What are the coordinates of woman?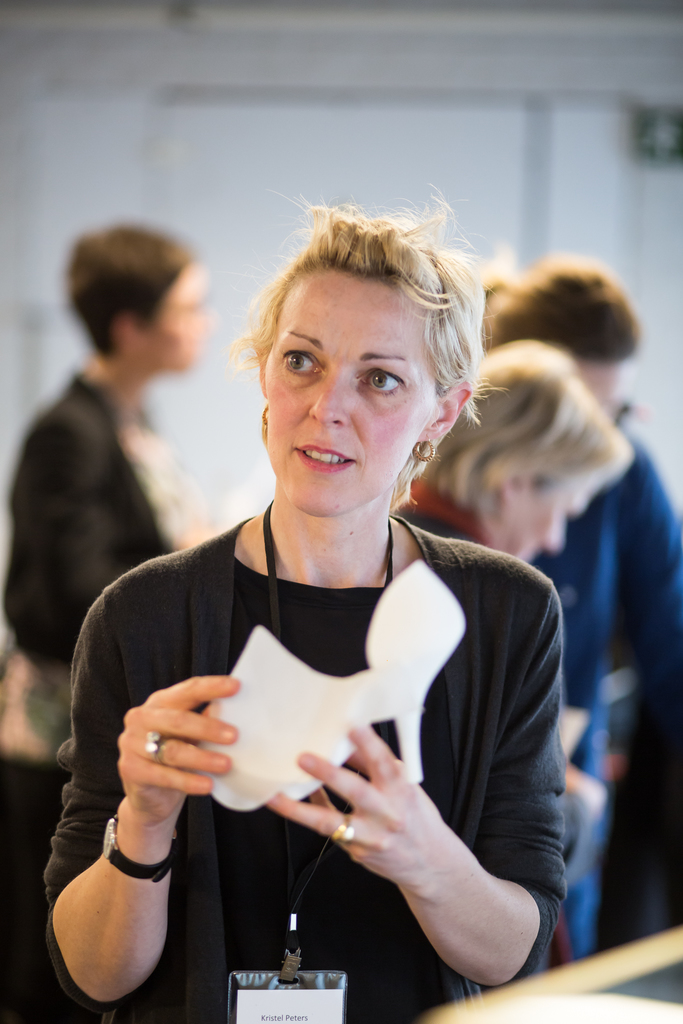
detection(0, 214, 211, 1023).
